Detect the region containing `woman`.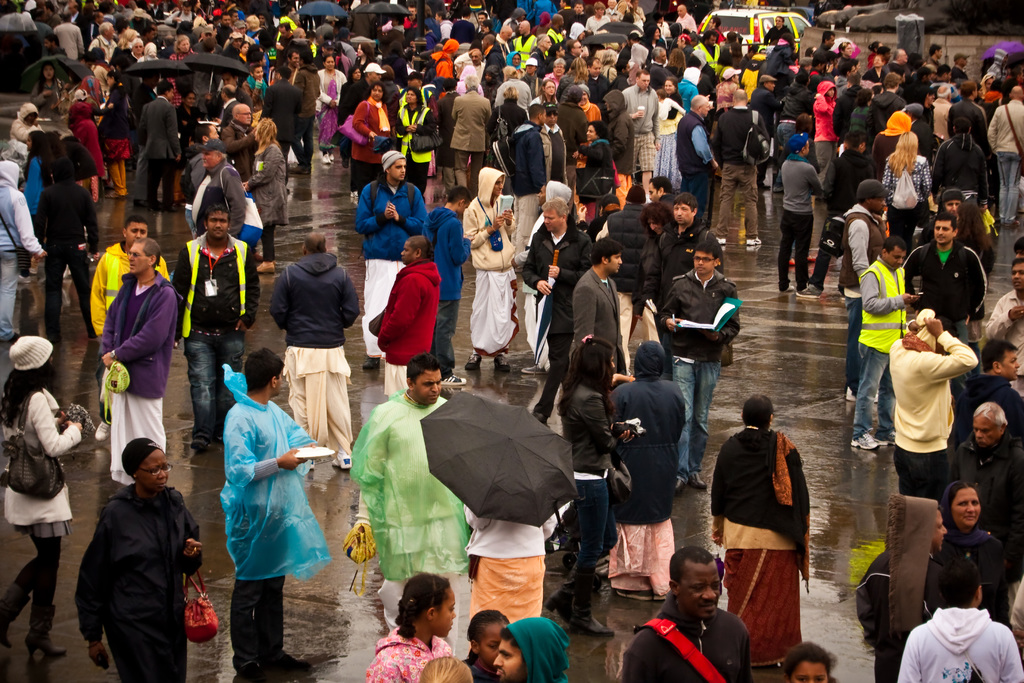
[left=879, top=128, right=937, bottom=249].
